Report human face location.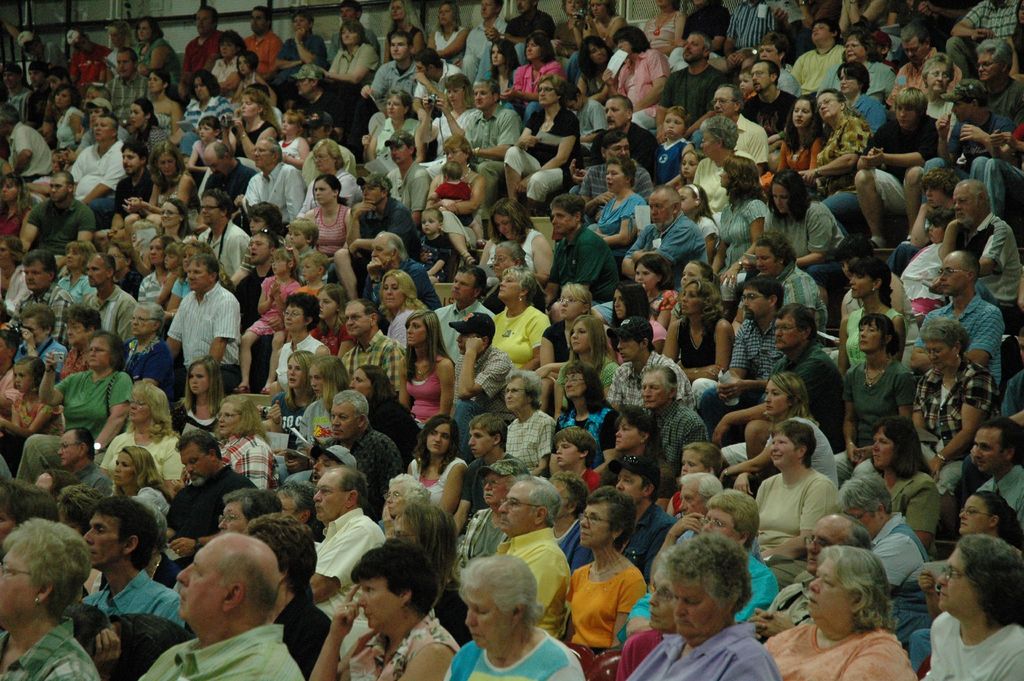
Report: bbox(766, 382, 786, 415).
